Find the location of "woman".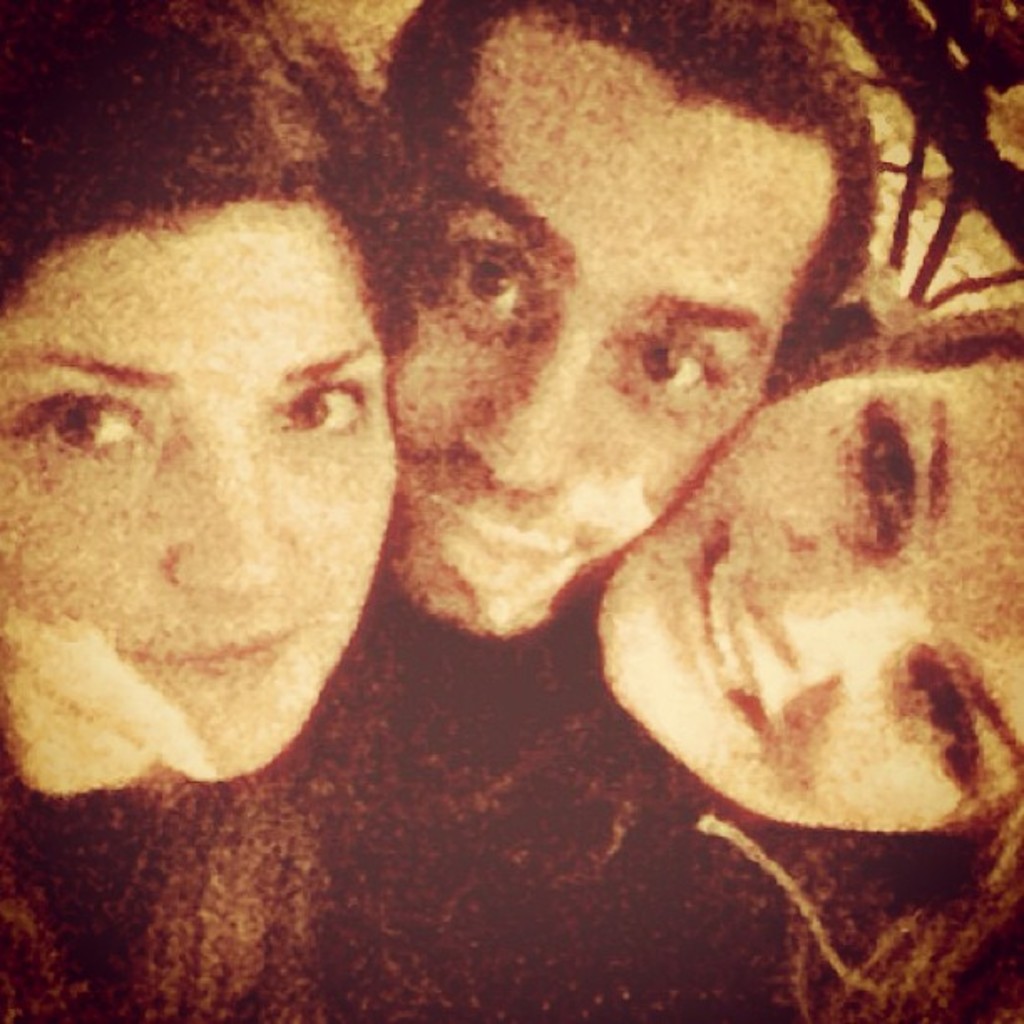
Location: 0 0 400 1022.
